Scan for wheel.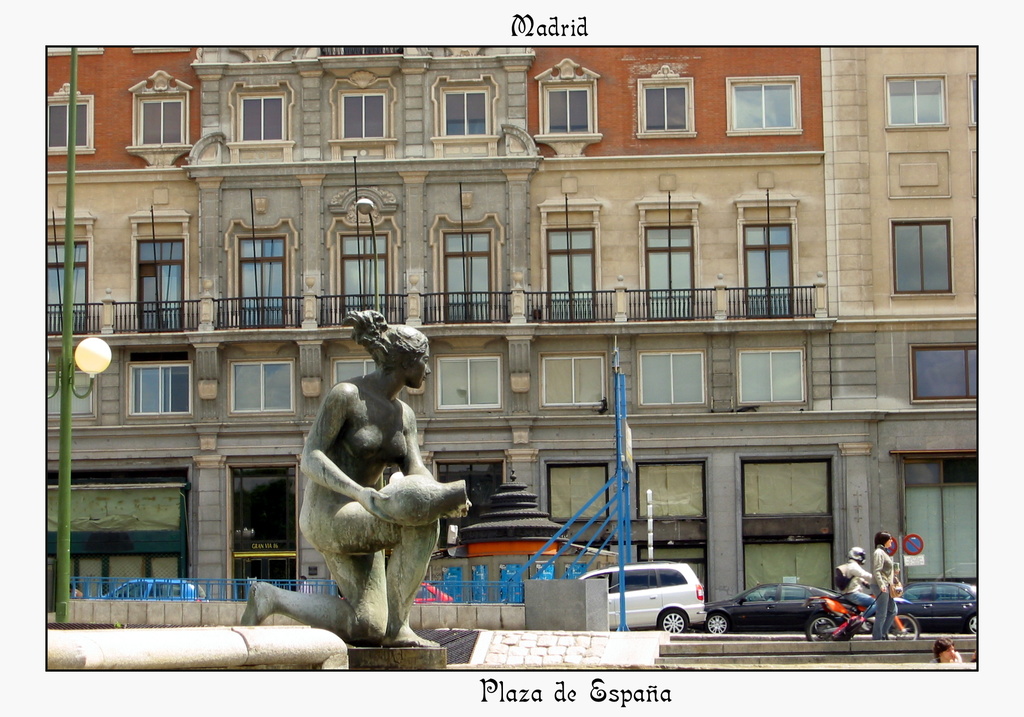
Scan result: (x1=884, y1=612, x2=922, y2=645).
